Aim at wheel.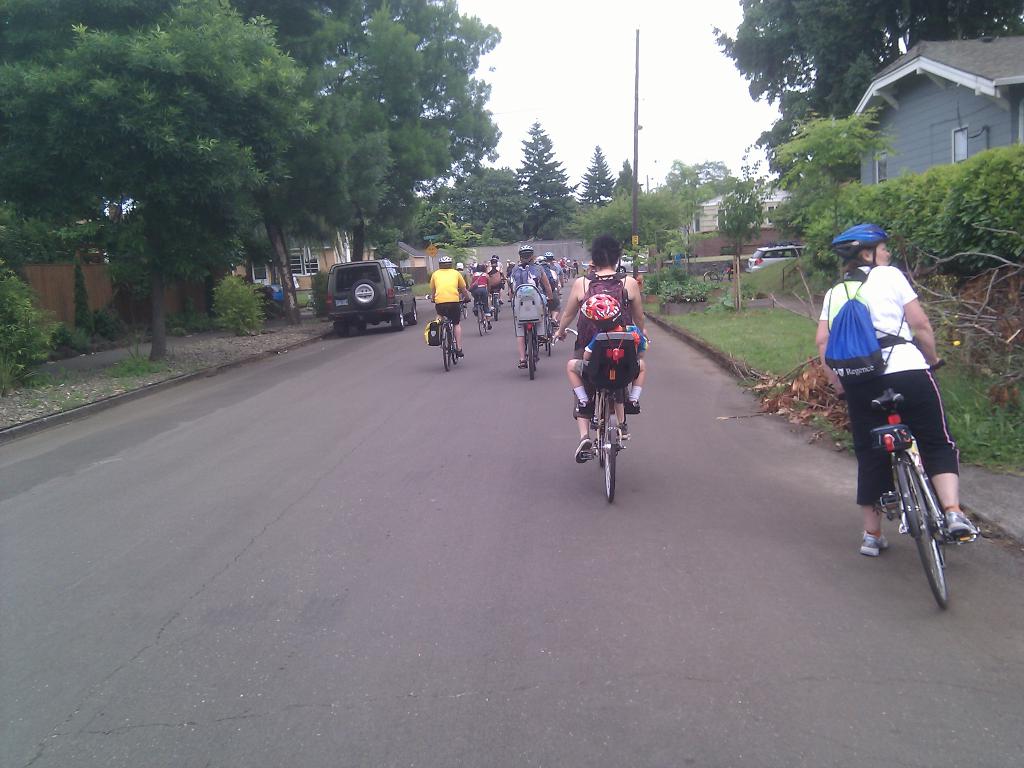
Aimed at [left=545, top=323, right=552, bottom=355].
